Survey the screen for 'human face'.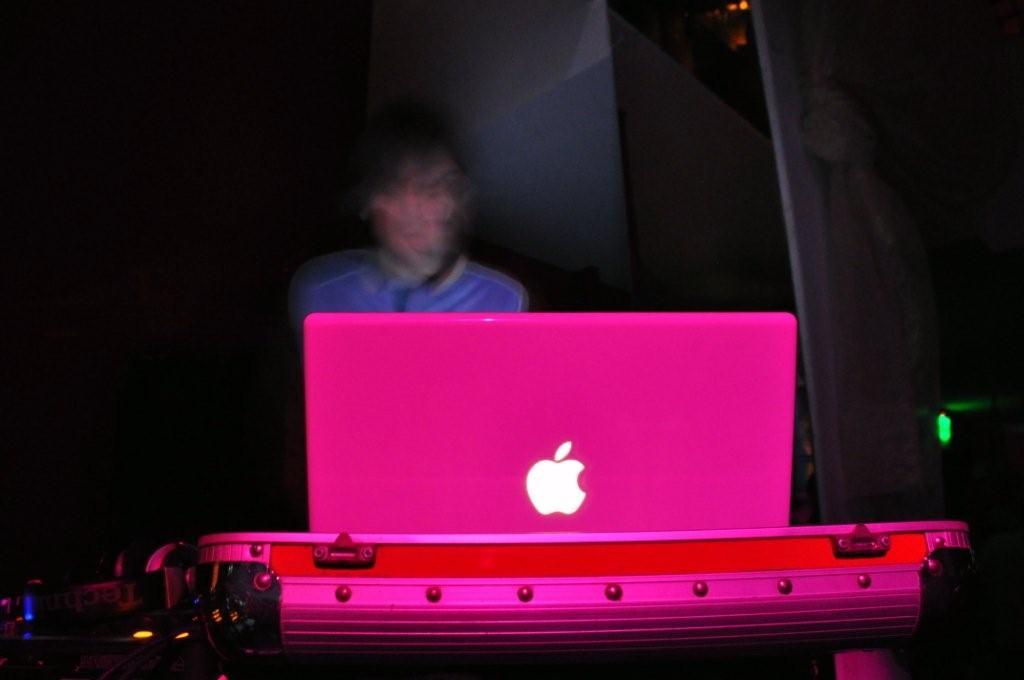
Survey found: Rect(376, 165, 454, 256).
